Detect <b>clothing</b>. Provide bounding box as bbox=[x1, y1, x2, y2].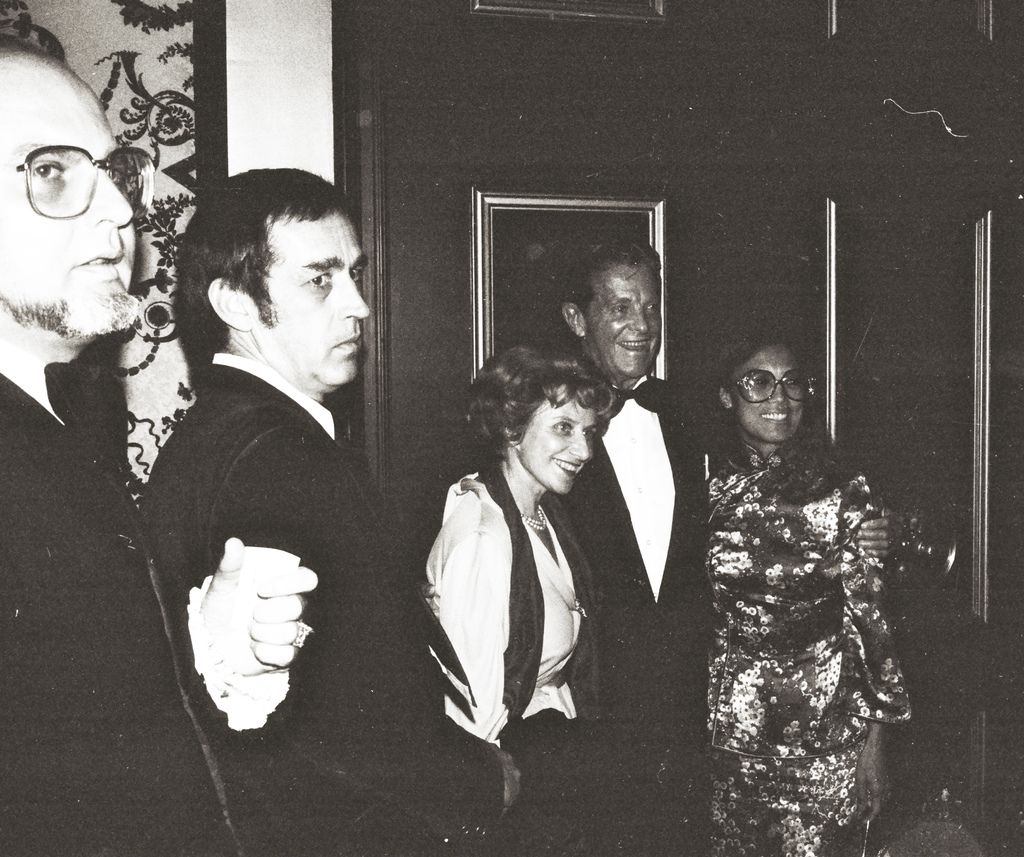
bbox=[134, 346, 499, 855].
